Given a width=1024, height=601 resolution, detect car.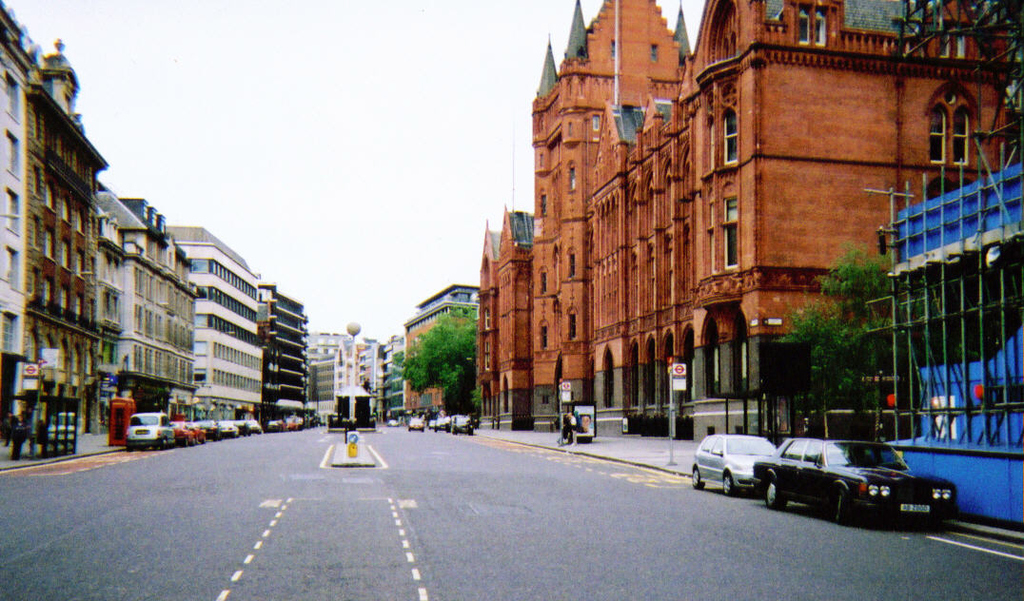
<region>218, 418, 238, 437</region>.
